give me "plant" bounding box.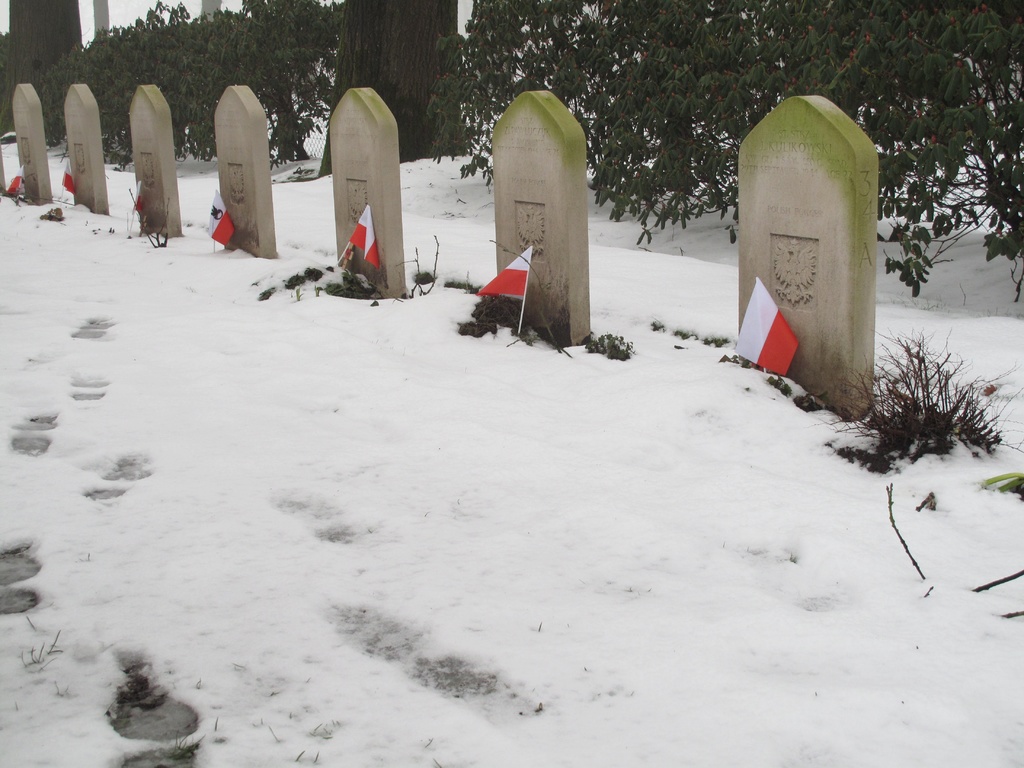
{"left": 430, "top": 753, "right": 445, "bottom": 767}.
